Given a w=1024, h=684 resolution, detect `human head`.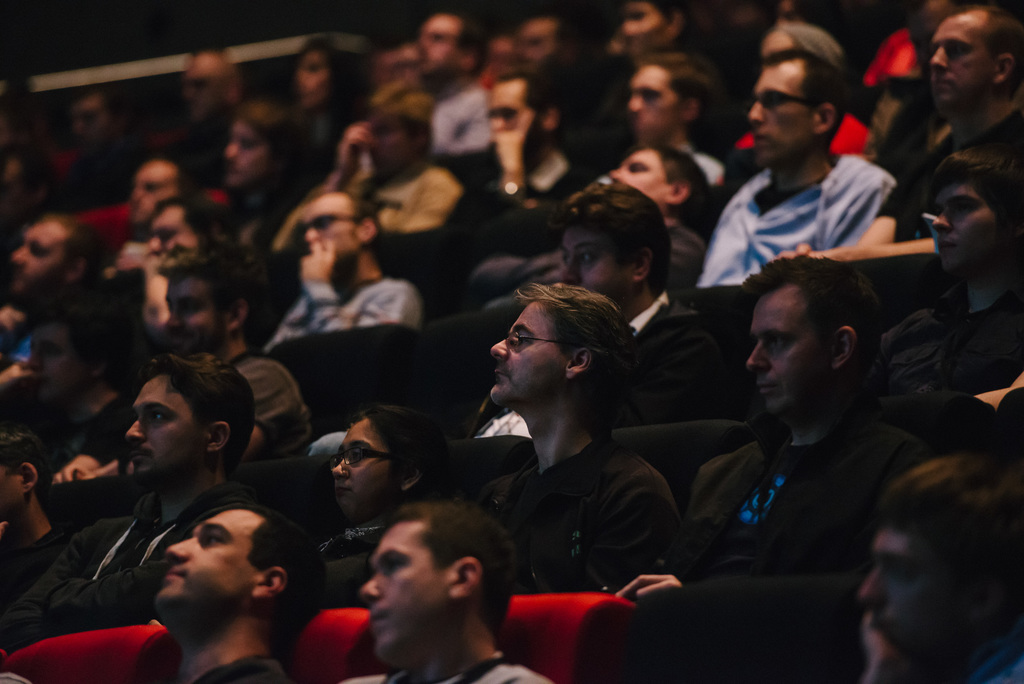
x1=0 y1=422 x2=50 y2=521.
